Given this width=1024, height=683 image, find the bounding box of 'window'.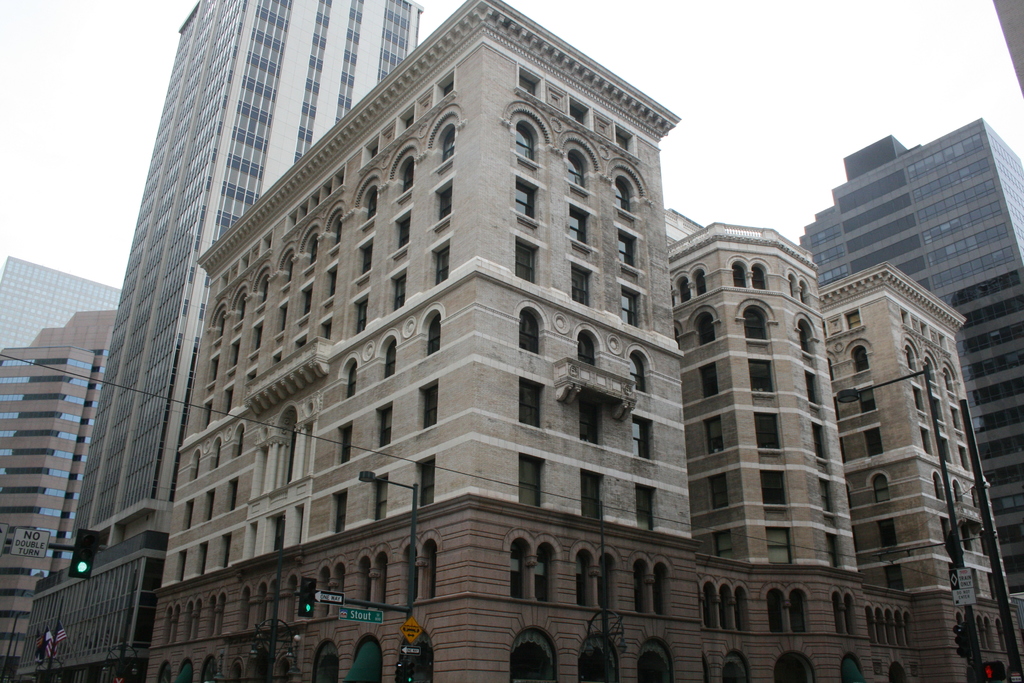
rect(444, 131, 454, 161).
